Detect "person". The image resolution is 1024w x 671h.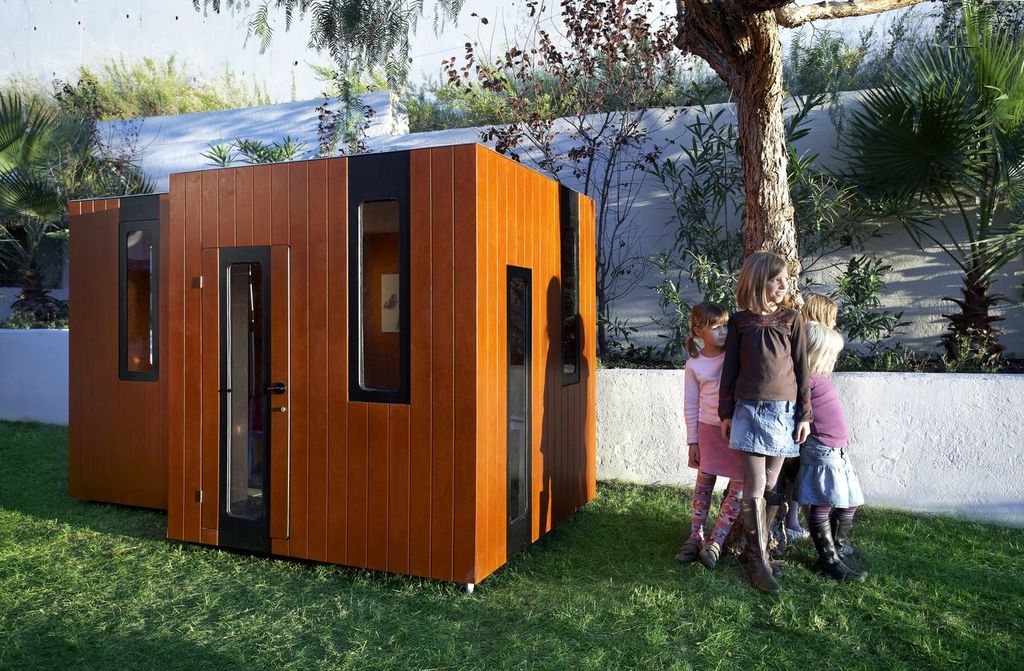
804,291,866,585.
